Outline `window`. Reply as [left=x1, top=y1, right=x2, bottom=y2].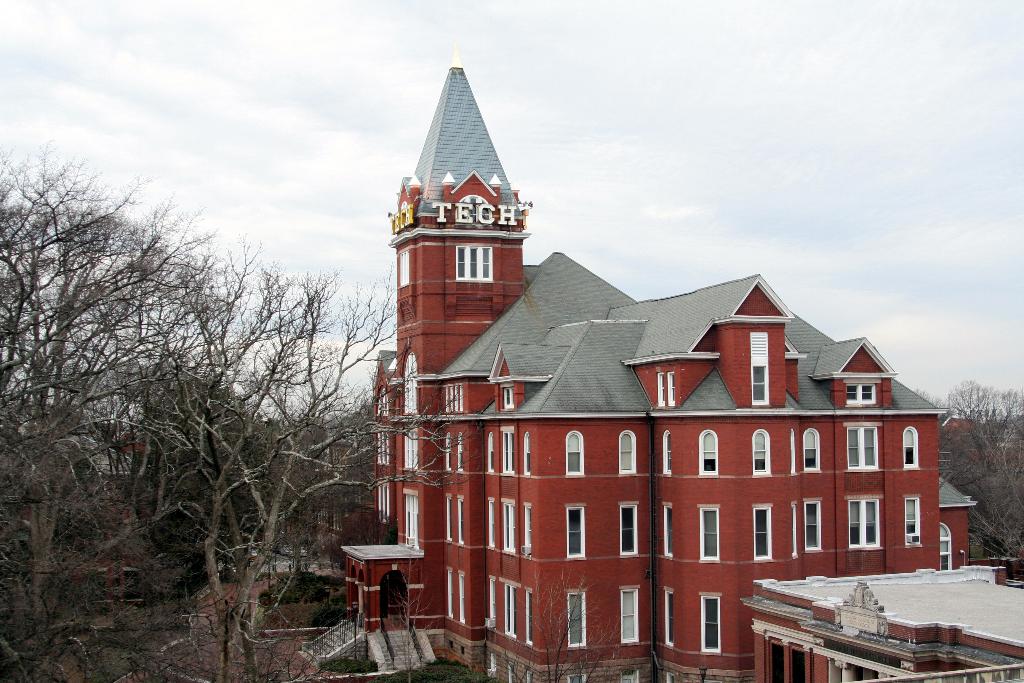
[left=485, top=433, right=497, bottom=471].
